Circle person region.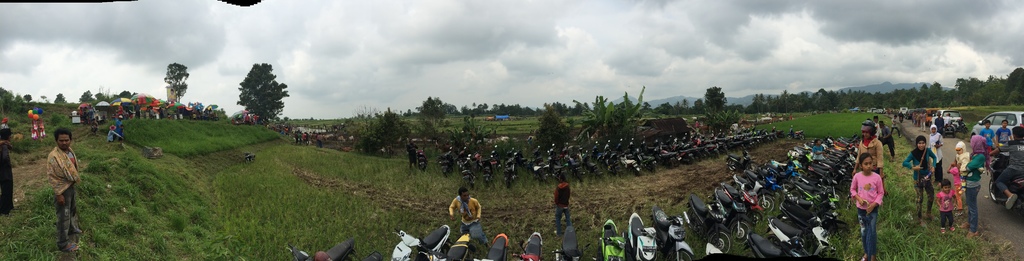
Region: left=996, top=122, right=1008, bottom=144.
